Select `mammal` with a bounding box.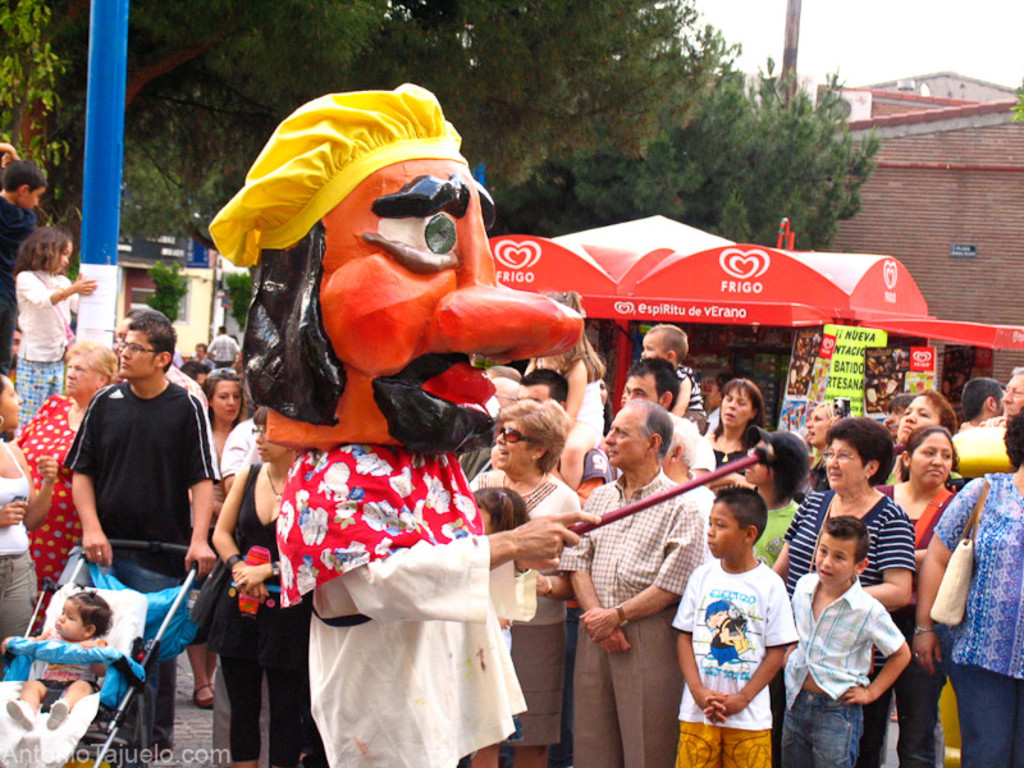
pyautogui.locateOnScreen(963, 376, 1009, 434).
